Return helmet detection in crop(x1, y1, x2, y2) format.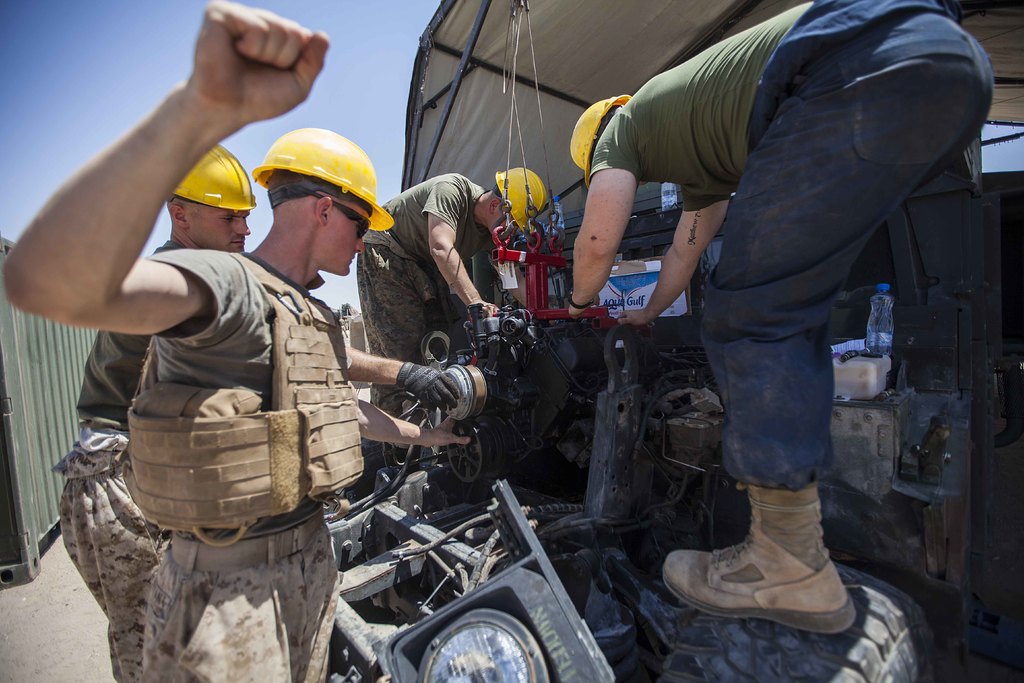
crop(248, 124, 395, 233).
